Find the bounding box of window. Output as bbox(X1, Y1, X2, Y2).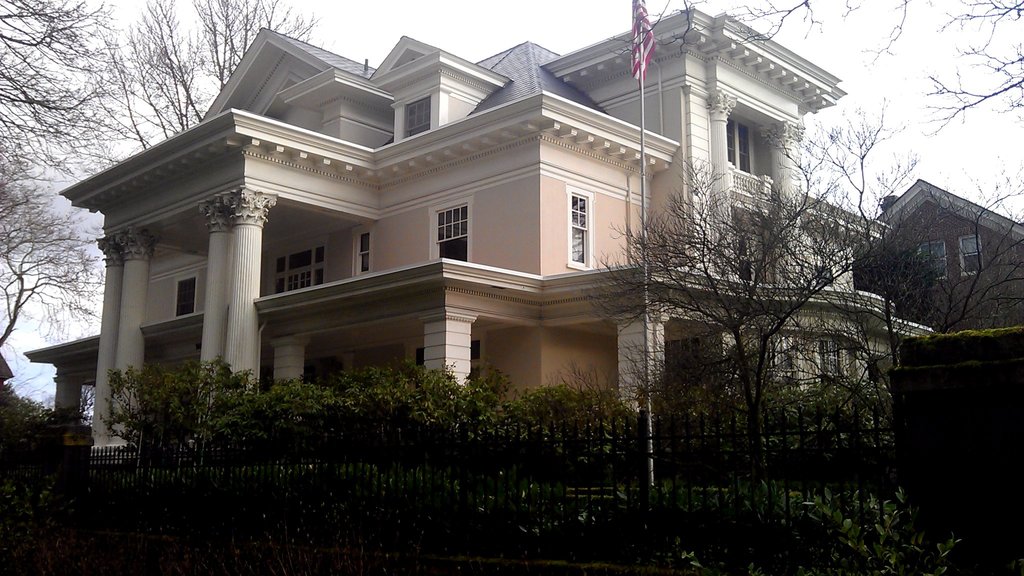
bbox(732, 214, 753, 282).
